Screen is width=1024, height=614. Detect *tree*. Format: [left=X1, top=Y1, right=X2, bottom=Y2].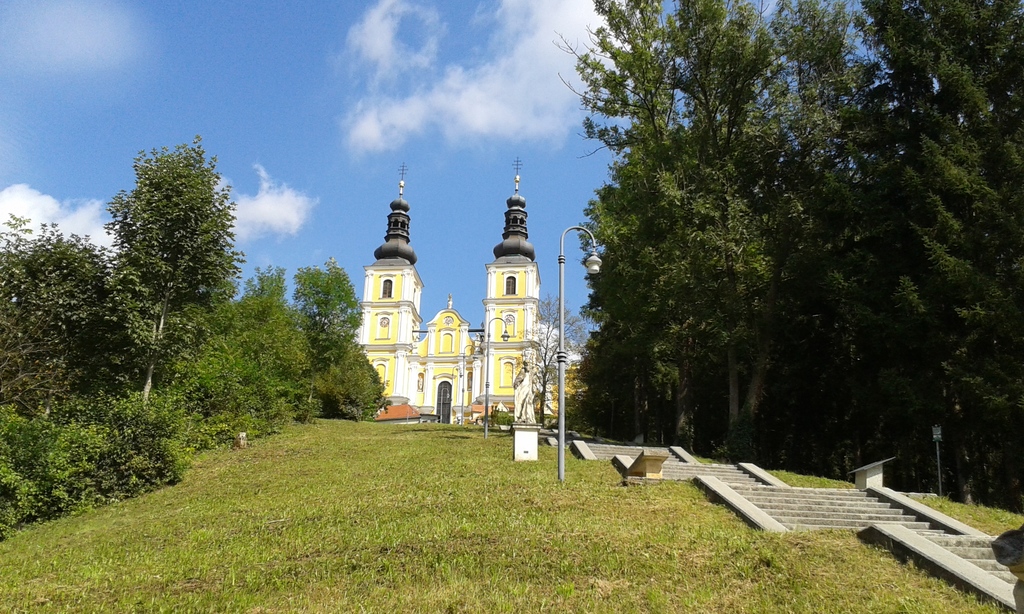
[left=292, top=257, right=391, bottom=416].
